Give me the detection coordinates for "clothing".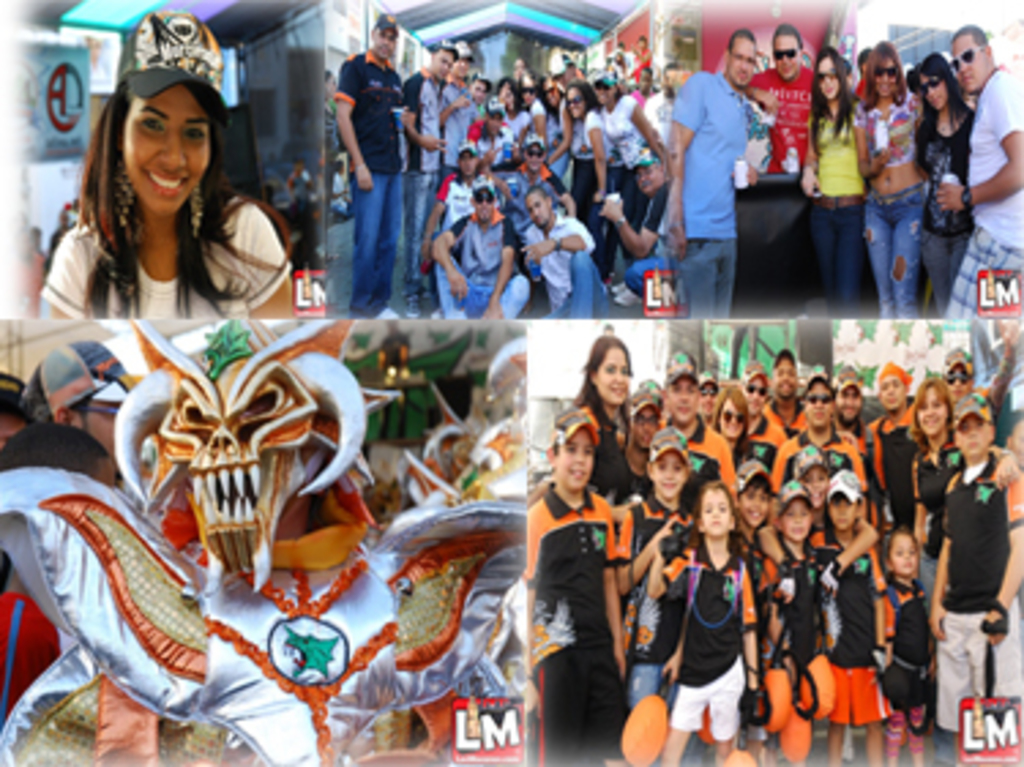
l=811, t=90, r=857, b=322.
